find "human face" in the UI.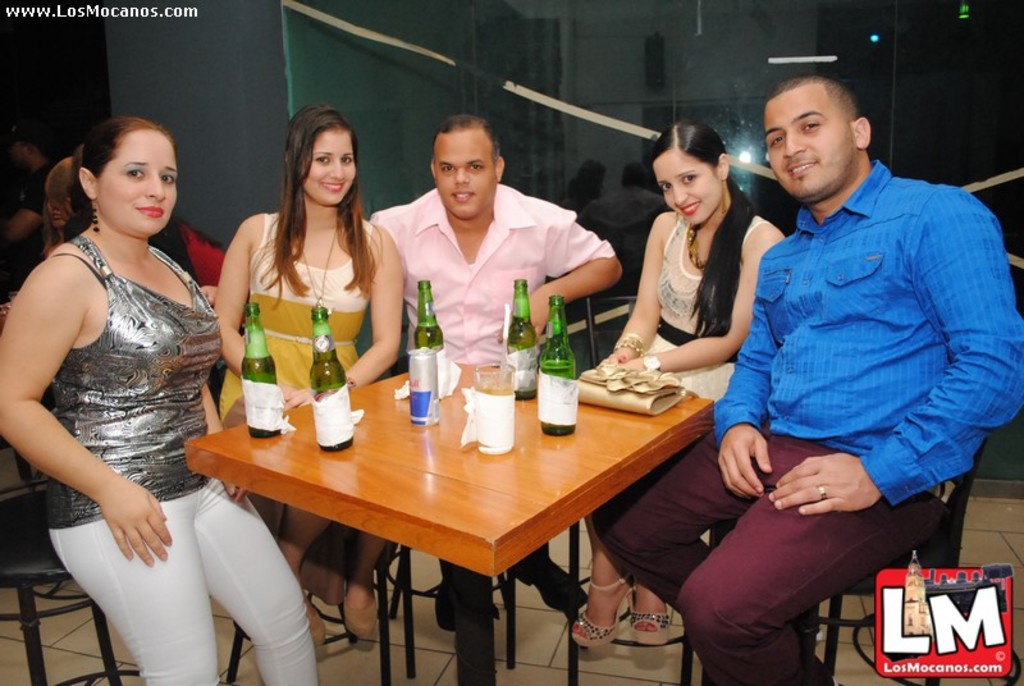
UI element at bbox=[100, 129, 179, 237].
